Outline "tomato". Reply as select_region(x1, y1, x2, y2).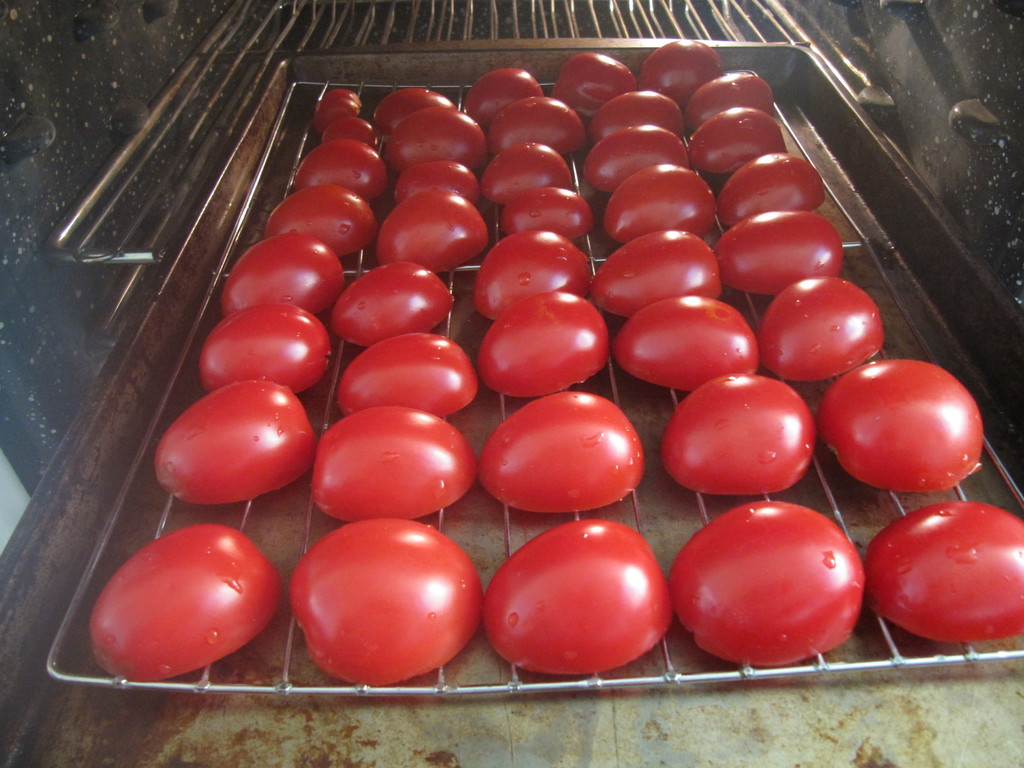
select_region(666, 367, 813, 498).
